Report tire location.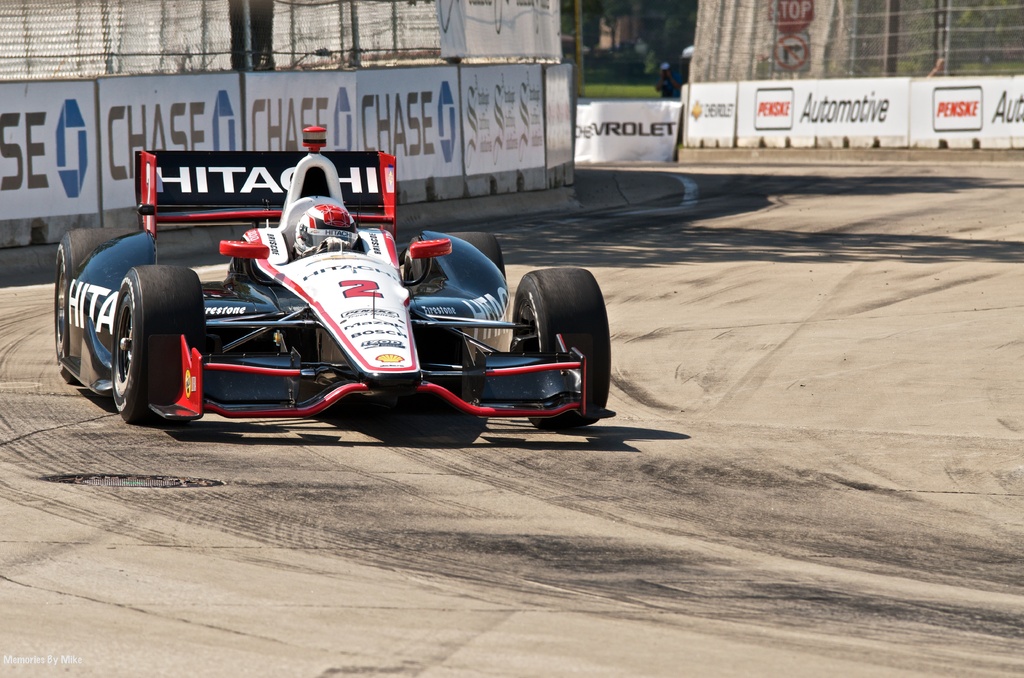
Report: [left=512, top=266, right=611, bottom=428].
